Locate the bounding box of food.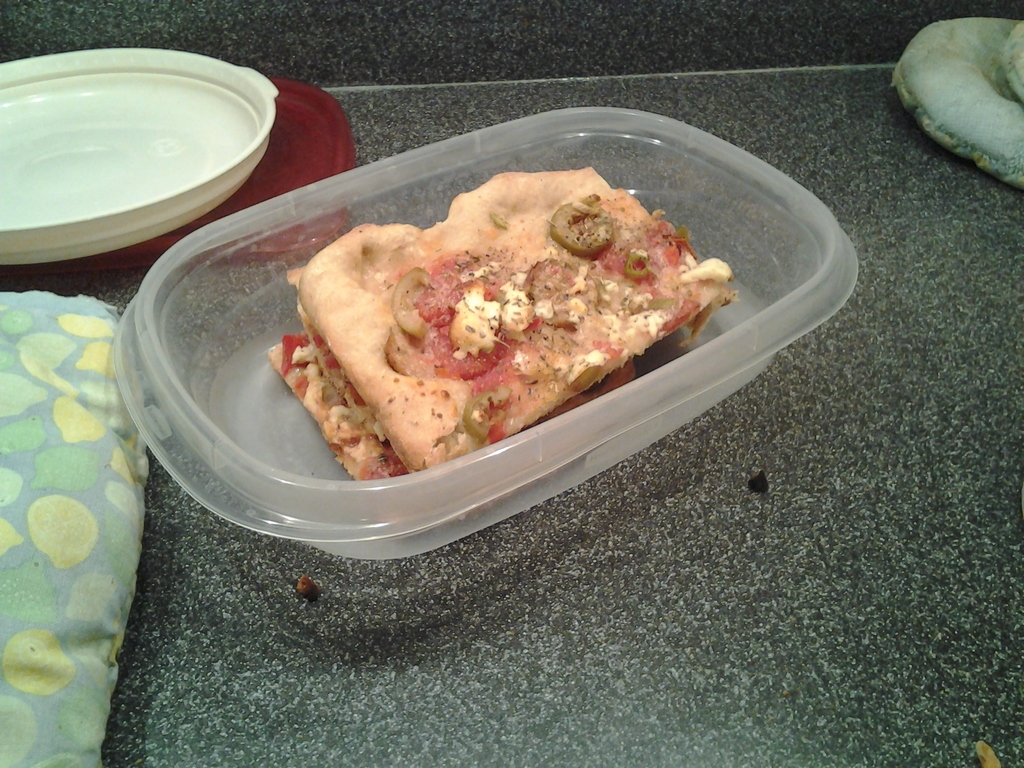
Bounding box: x1=266 y1=335 x2=641 y2=538.
